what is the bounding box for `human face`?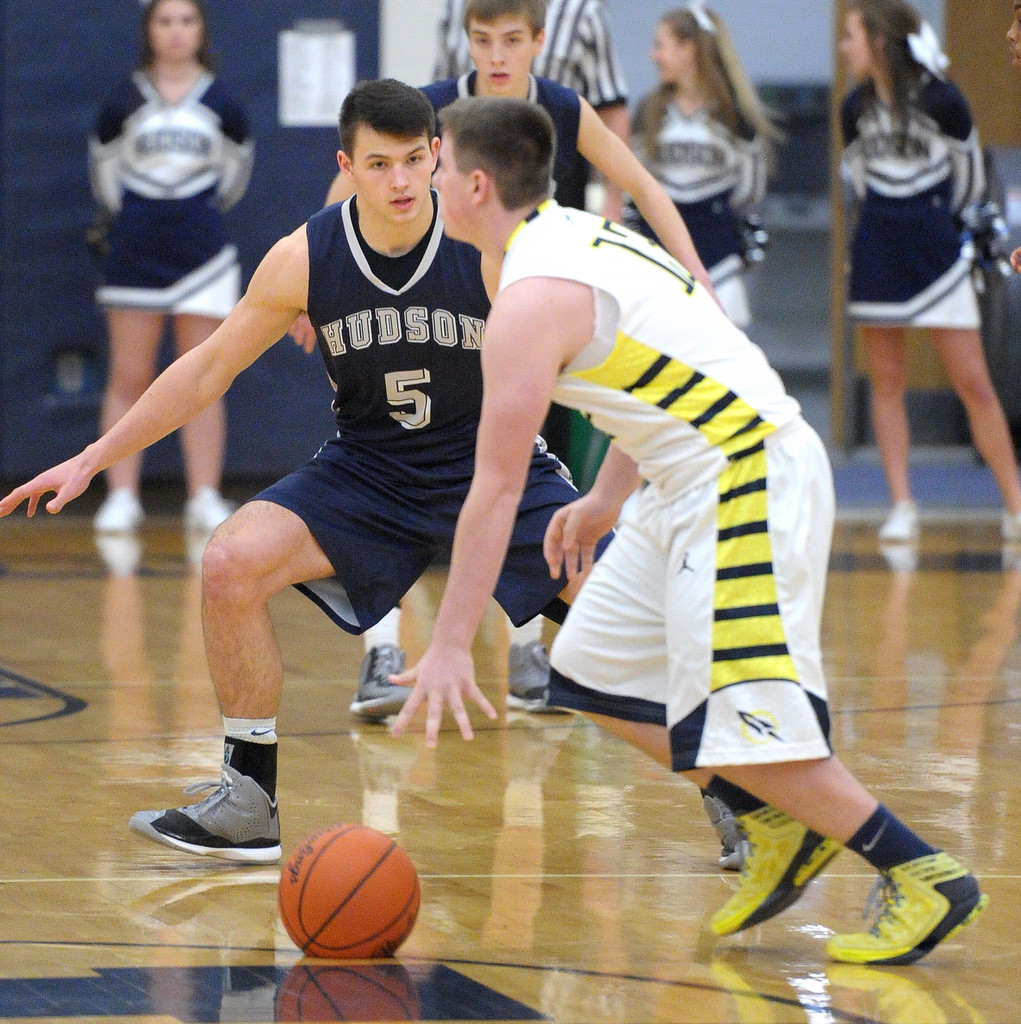
box=[348, 125, 440, 218].
